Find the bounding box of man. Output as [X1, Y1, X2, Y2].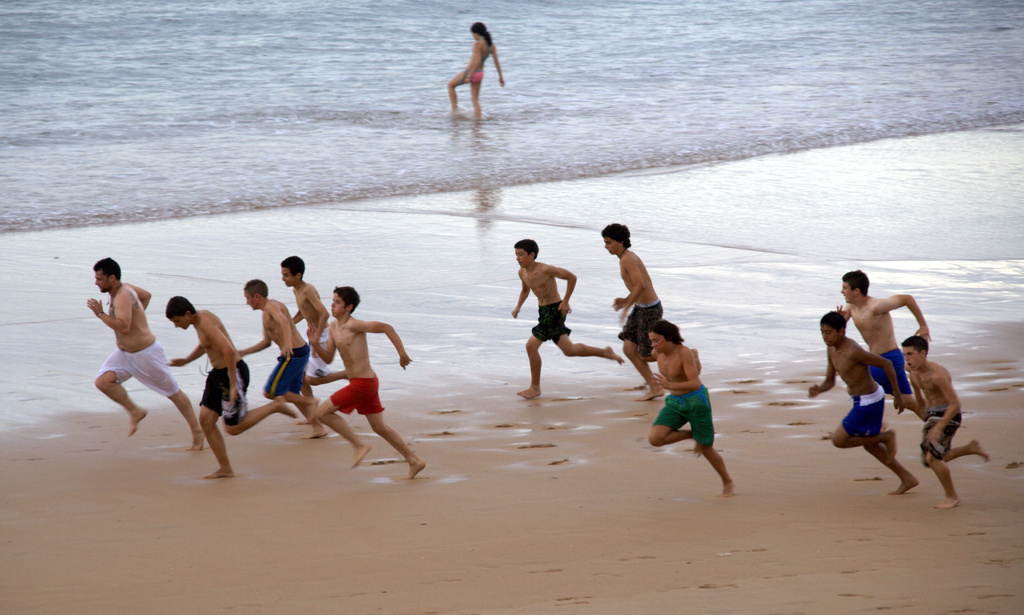
[229, 268, 336, 450].
